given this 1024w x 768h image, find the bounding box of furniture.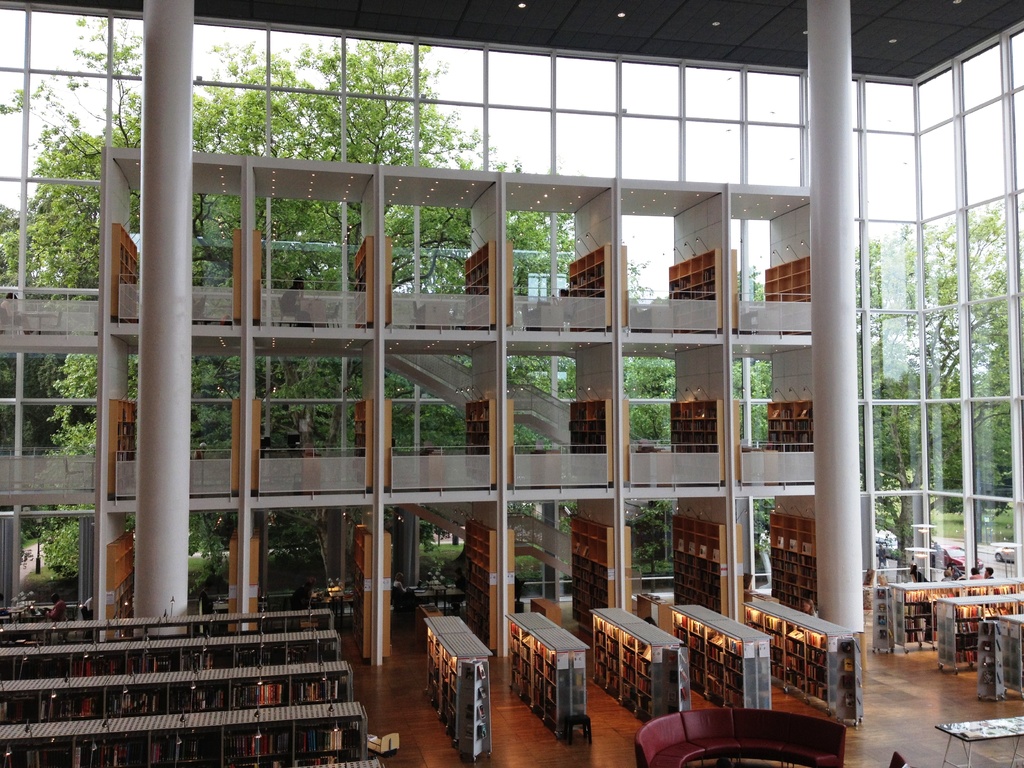
crop(641, 698, 842, 767).
